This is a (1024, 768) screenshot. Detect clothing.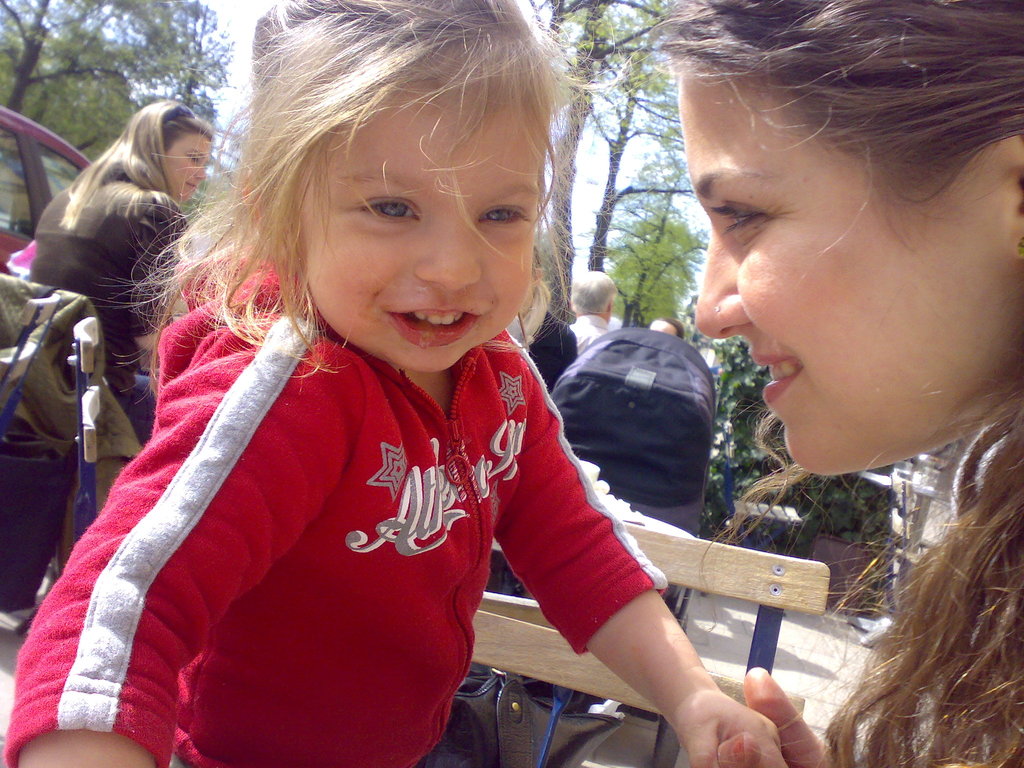
BBox(40, 173, 182, 537).
